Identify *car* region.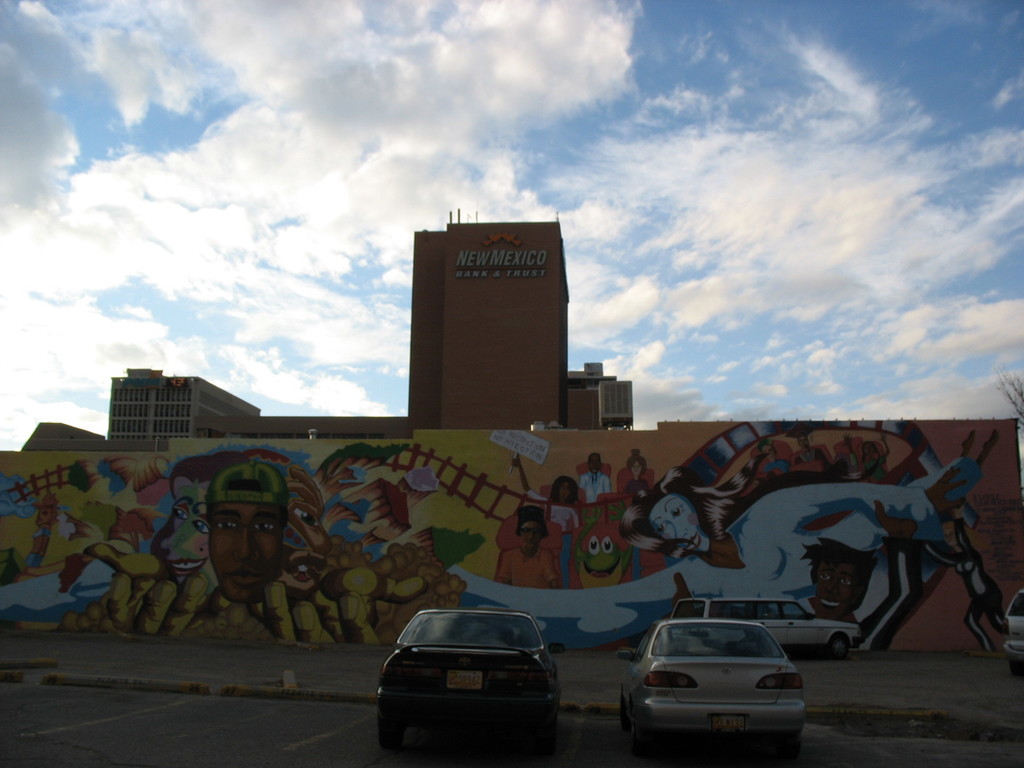
Region: bbox=(376, 607, 563, 750).
